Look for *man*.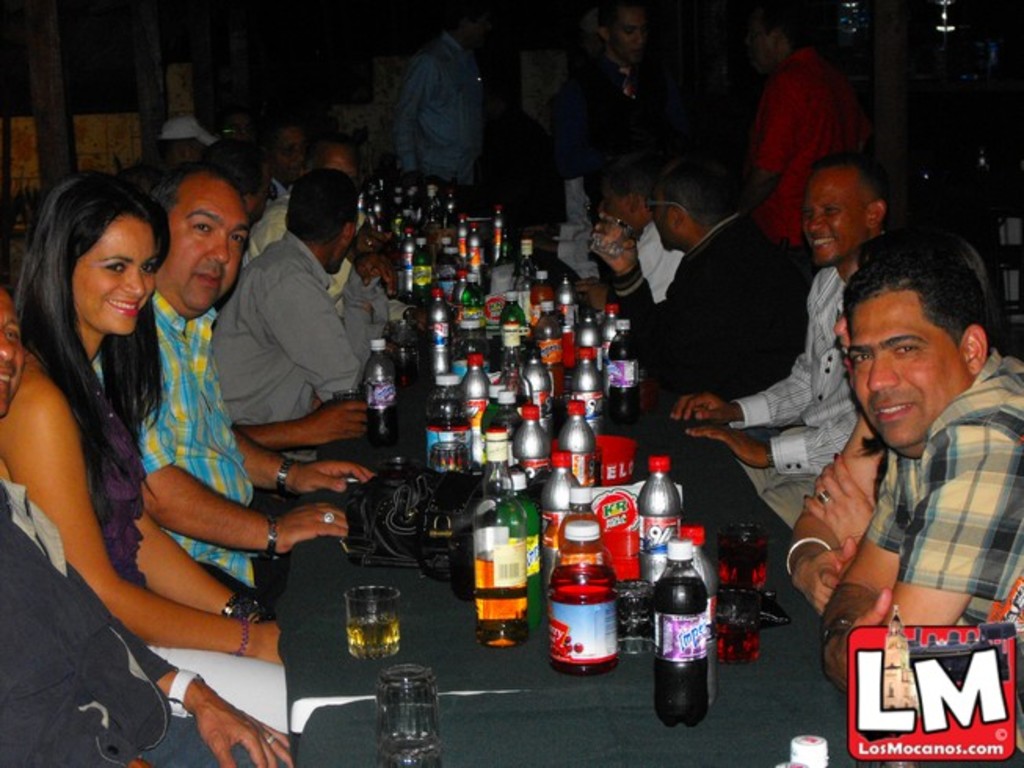
Found: detection(601, 155, 690, 309).
